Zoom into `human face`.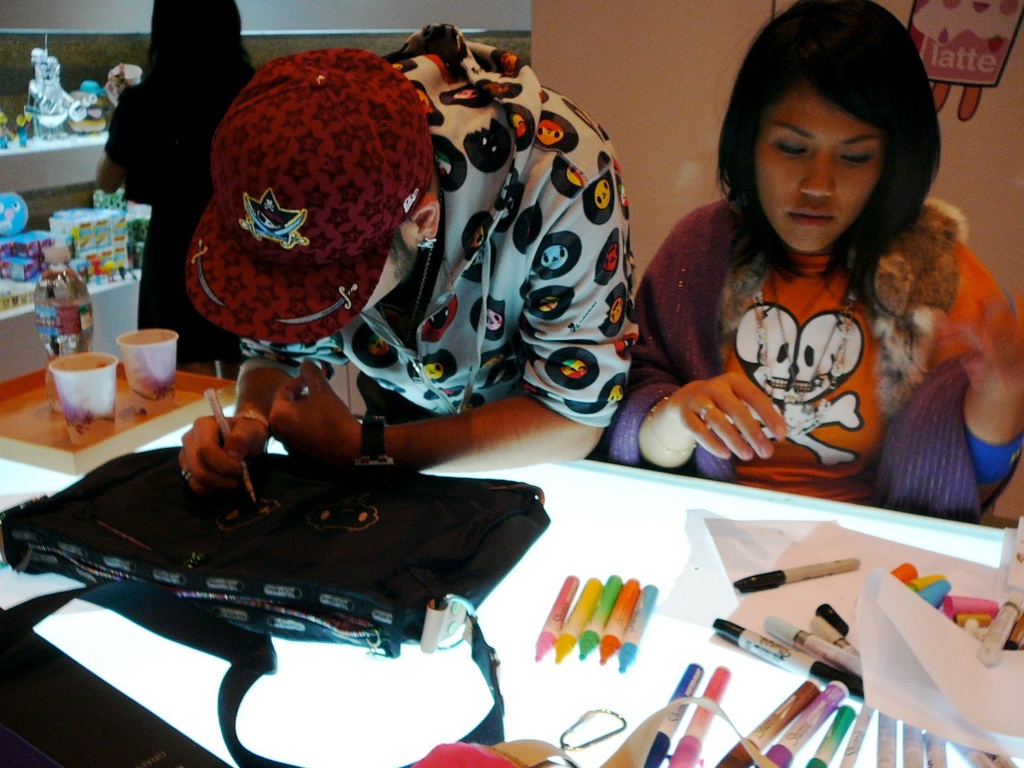
Zoom target: crop(362, 222, 419, 316).
